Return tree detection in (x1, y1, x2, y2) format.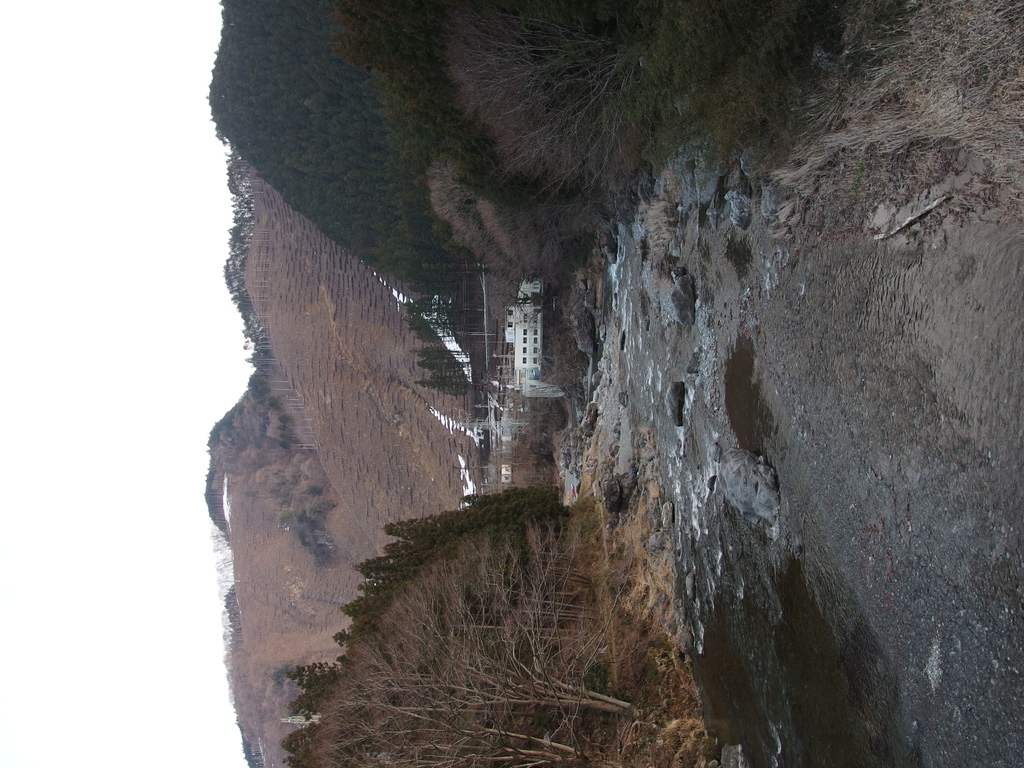
(432, 0, 684, 213).
